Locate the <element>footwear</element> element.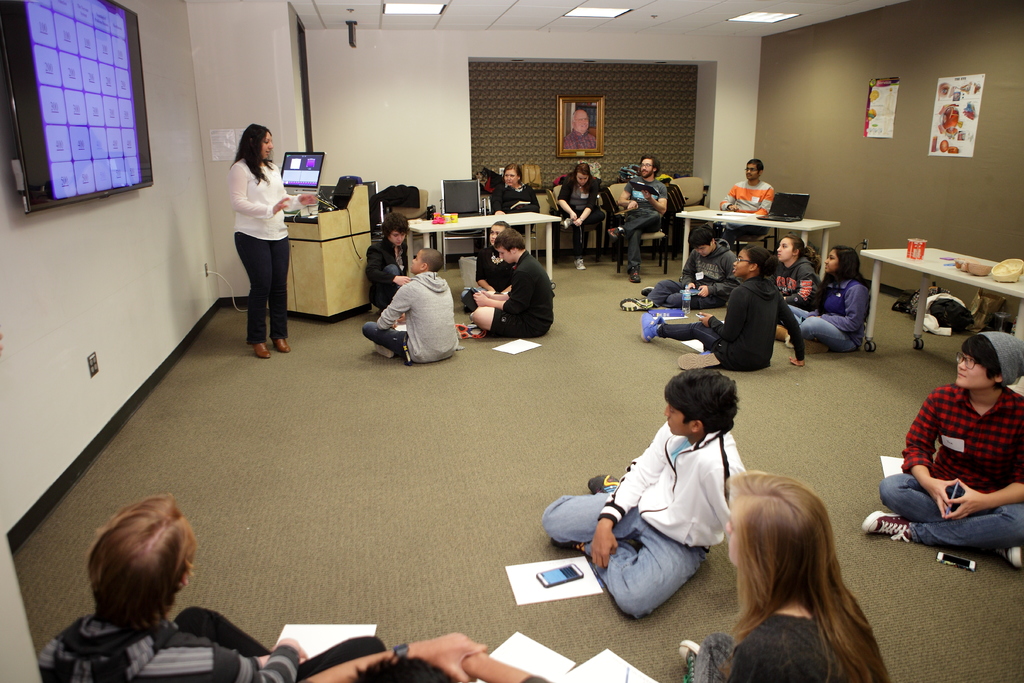
Element bbox: bbox=[857, 511, 915, 543].
